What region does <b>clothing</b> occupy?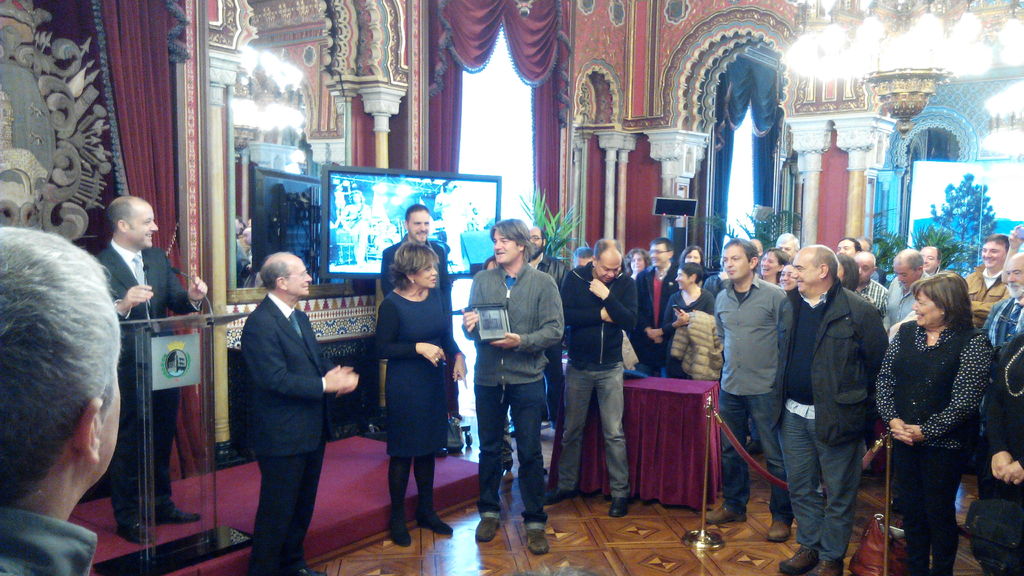
BBox(711, 267, 783, 515).
